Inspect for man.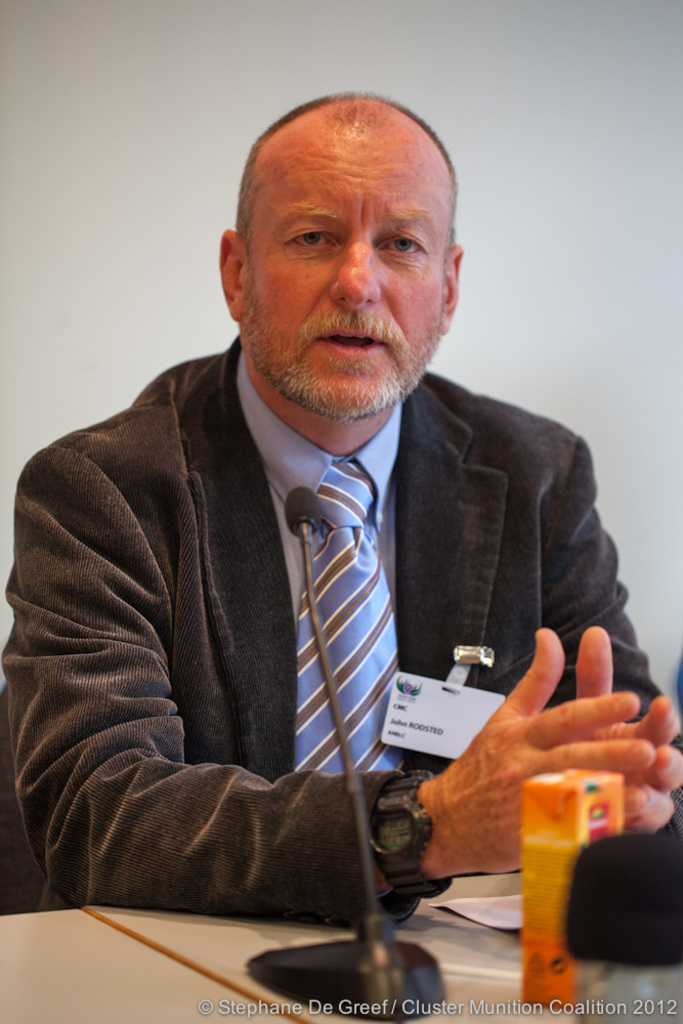
Inspection: x1=19, y1=113, x2=651, y2=962.
